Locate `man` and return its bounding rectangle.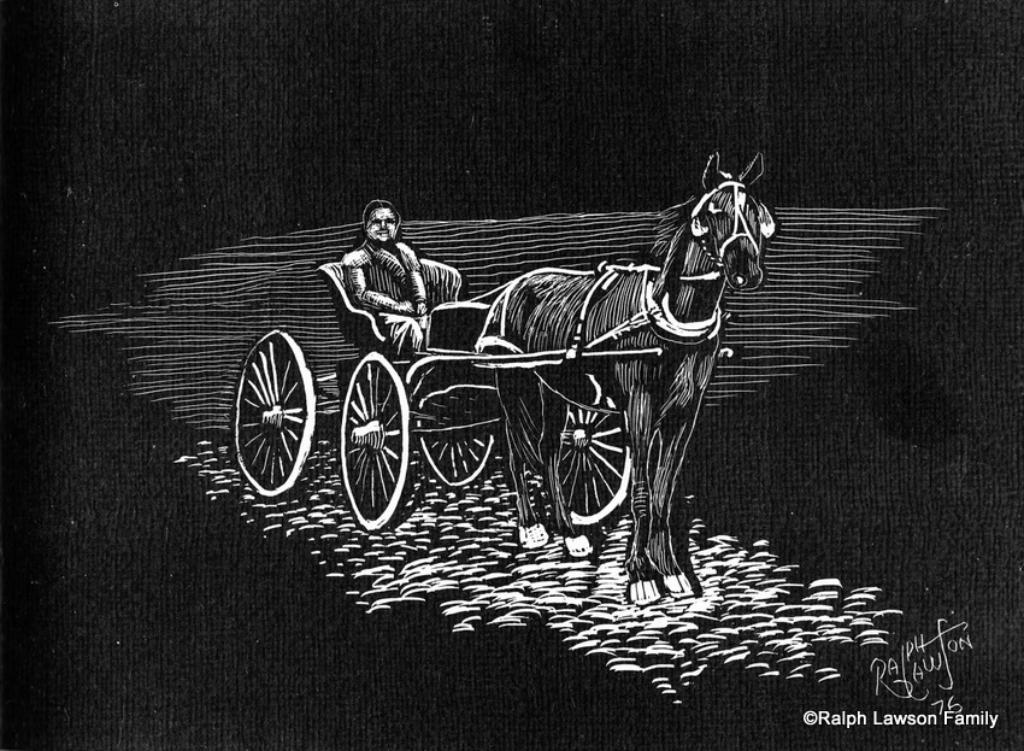
[313,200,451,359].
